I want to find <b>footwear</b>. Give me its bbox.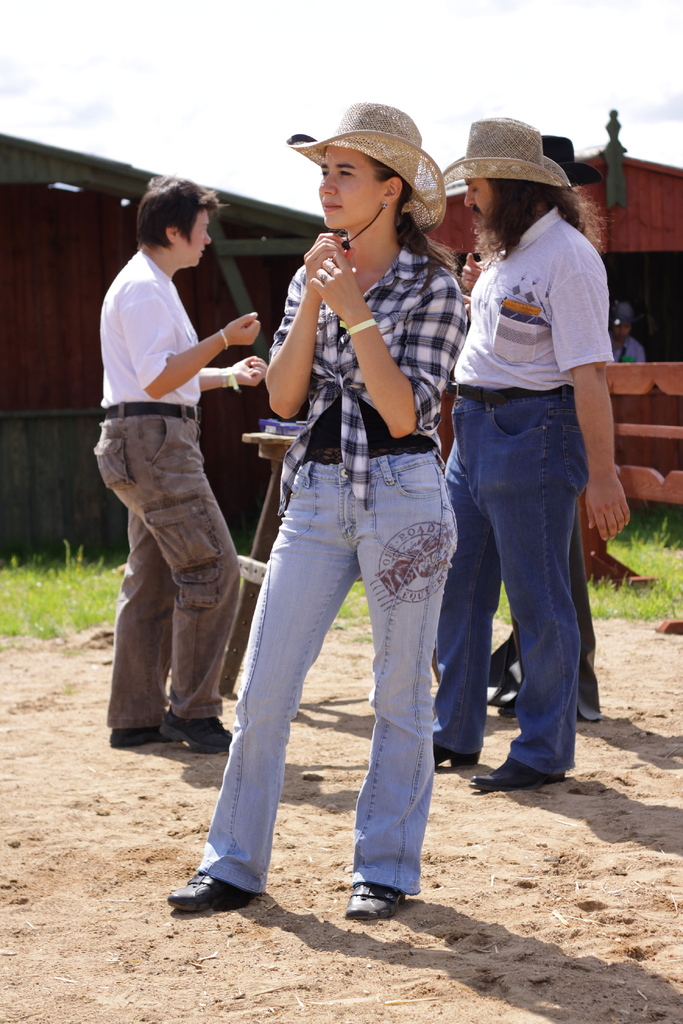
Rect(174, 860, 260, 918).
